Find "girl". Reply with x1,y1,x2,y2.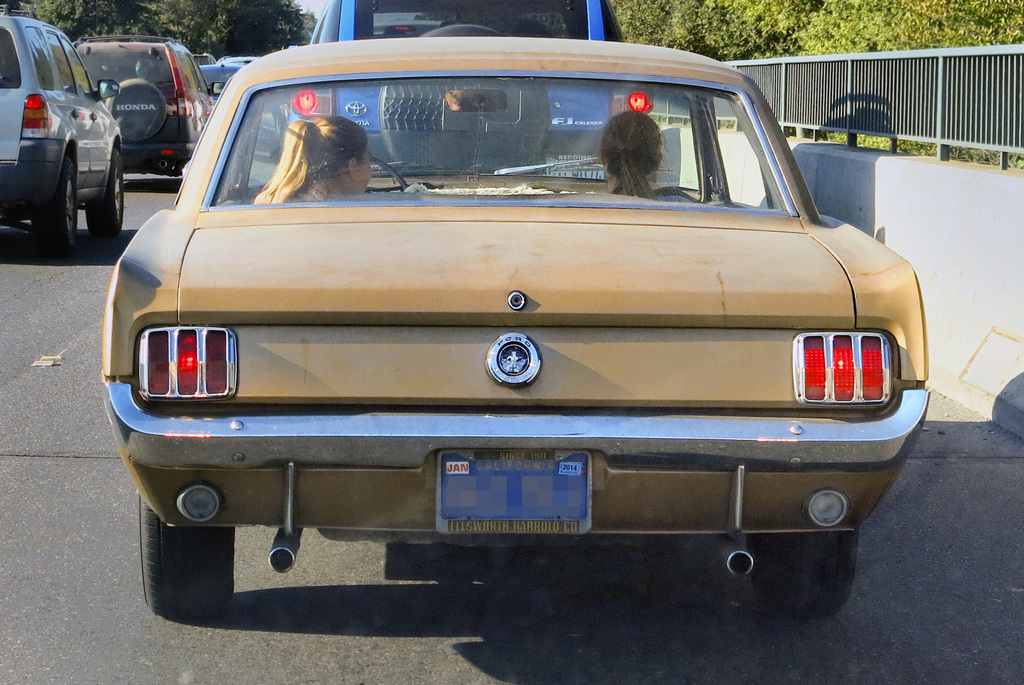
598,108,705,204.
